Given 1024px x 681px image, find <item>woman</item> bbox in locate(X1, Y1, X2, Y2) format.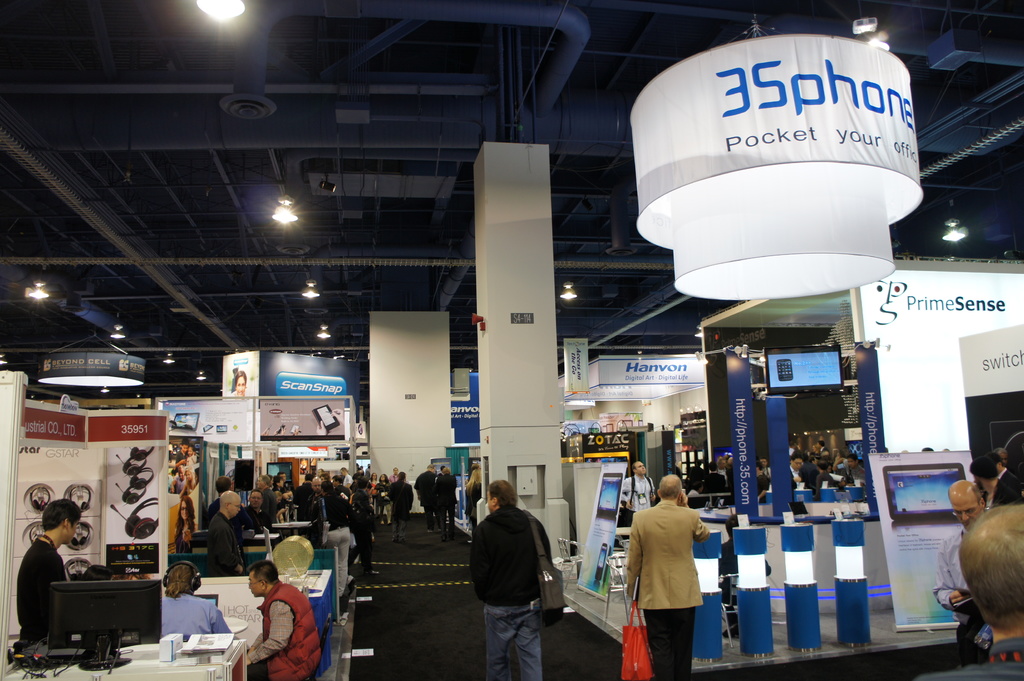
locate(462, 469, 487, 539).
